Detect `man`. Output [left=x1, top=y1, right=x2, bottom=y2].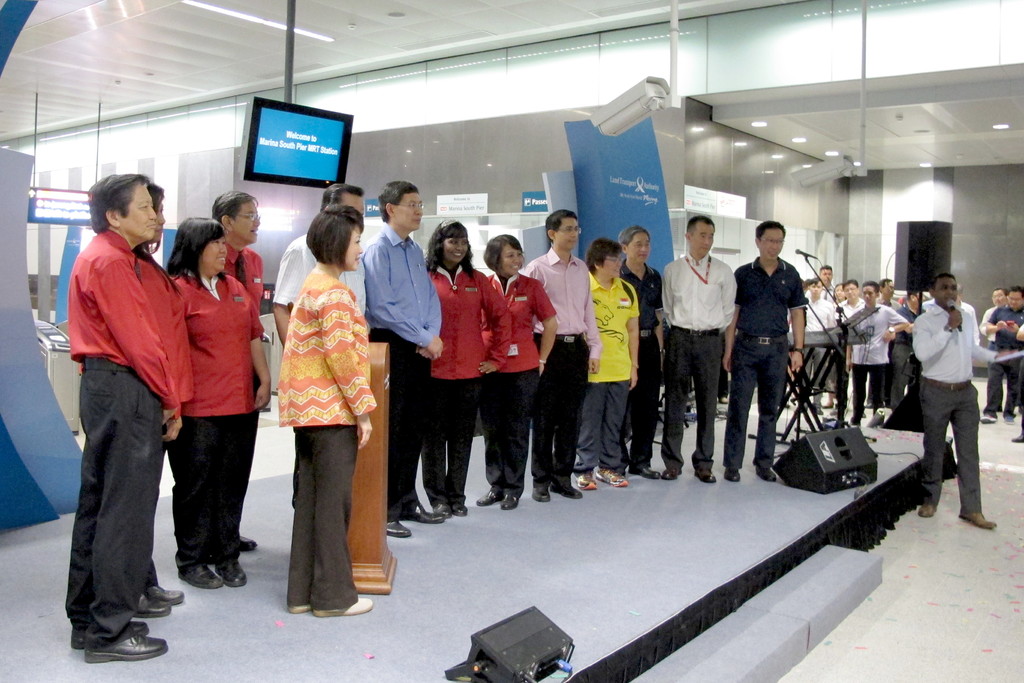
[left=209, top=185, right=268, bottom=321].
